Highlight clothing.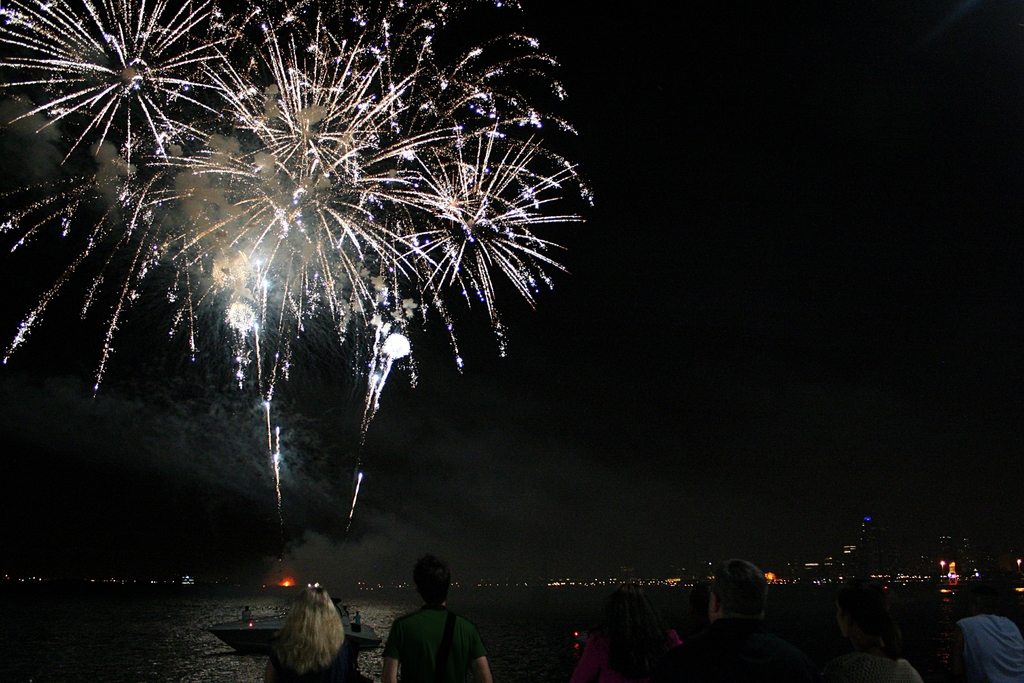
Highlighted region: (left=379, top=593, right=479, bottom=679).
